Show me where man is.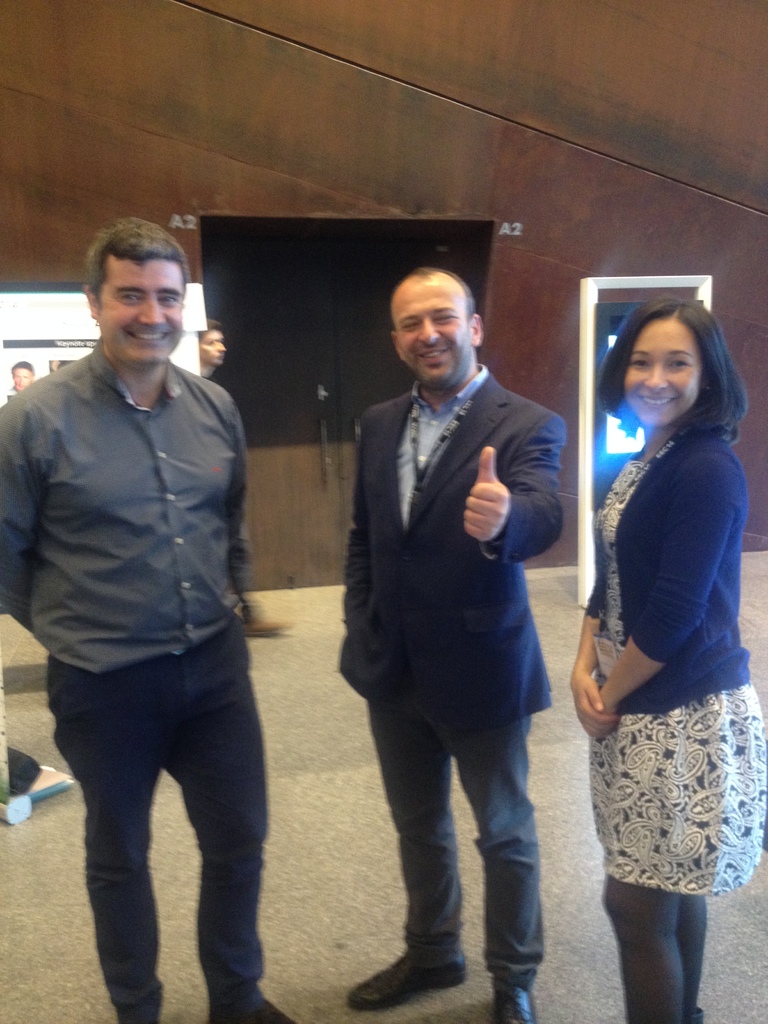
man is at {"left": 196, "top": 323, "right": 303, "bottom": 632}.
